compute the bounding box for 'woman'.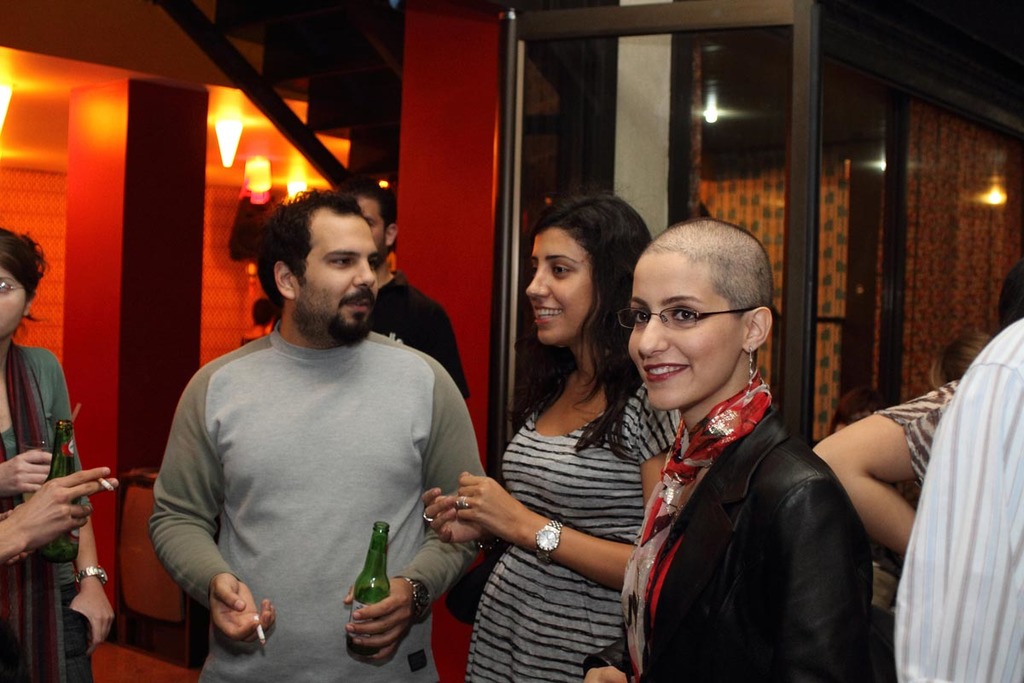
[x1=573, y1=214, x2=864, y2=682].
